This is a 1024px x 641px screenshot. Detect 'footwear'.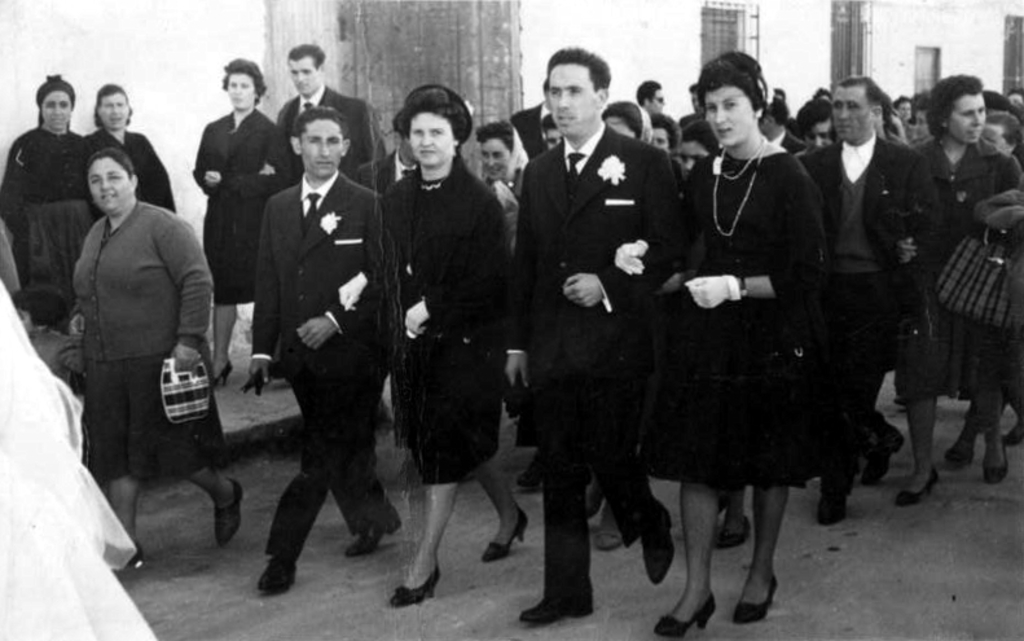
bbox=(641, 500, 673, 589).
